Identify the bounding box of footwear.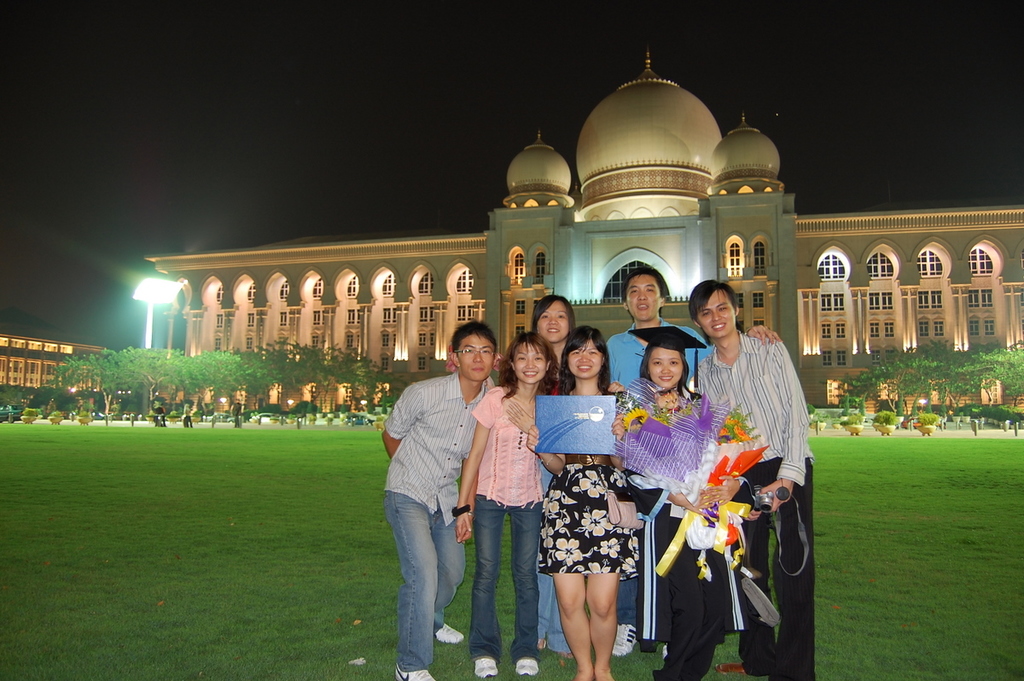
left=515, top=656, right=534, bottom=675.
